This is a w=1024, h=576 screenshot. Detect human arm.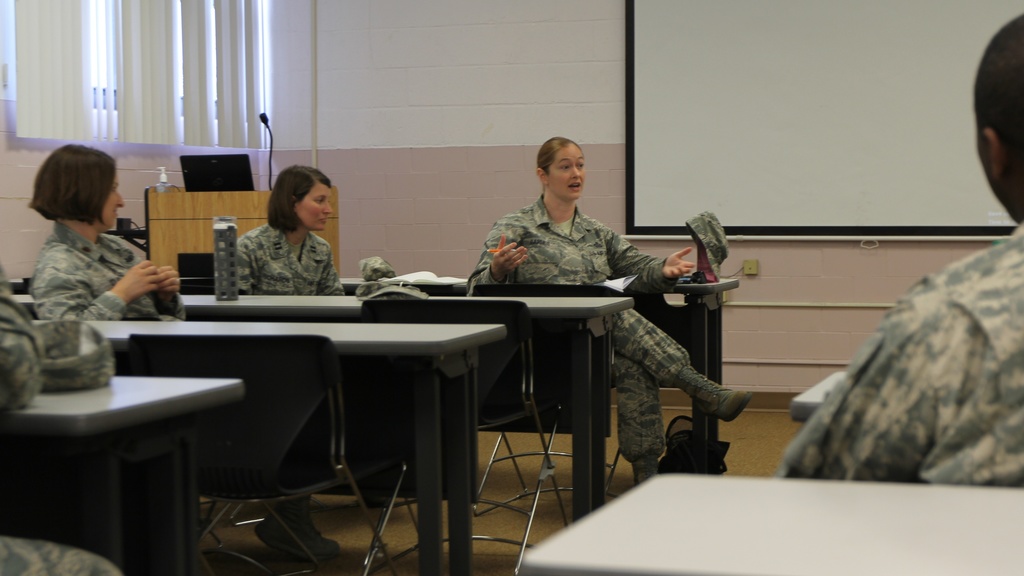
pyautogui.locateOnScreen(150, 255, 177, 326).
